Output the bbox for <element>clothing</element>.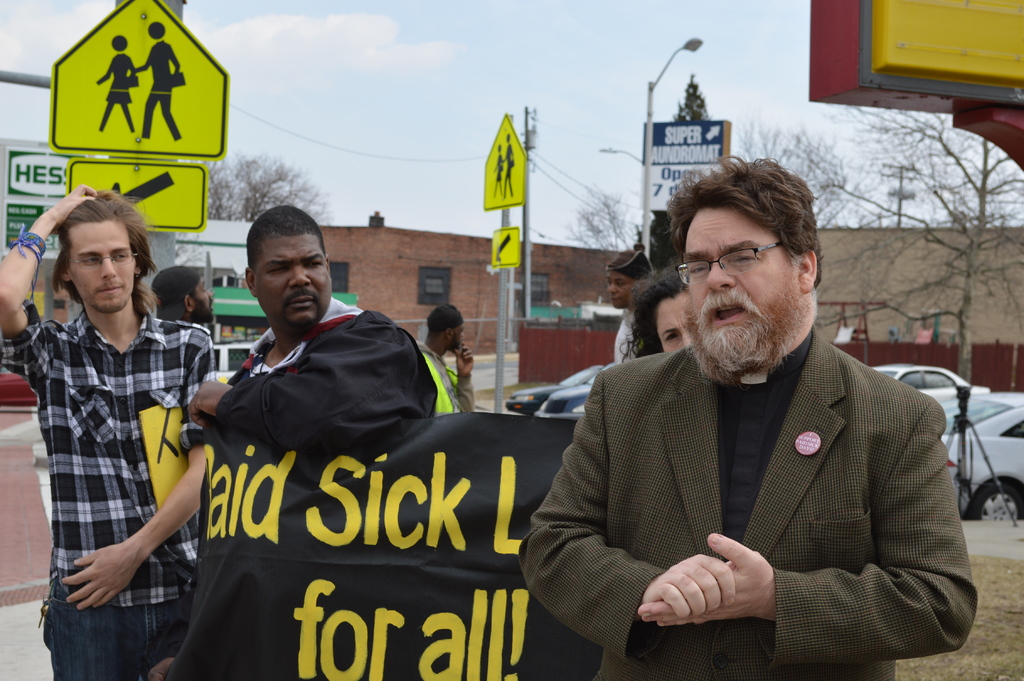
bbox=(407, 334, 484, 414).
